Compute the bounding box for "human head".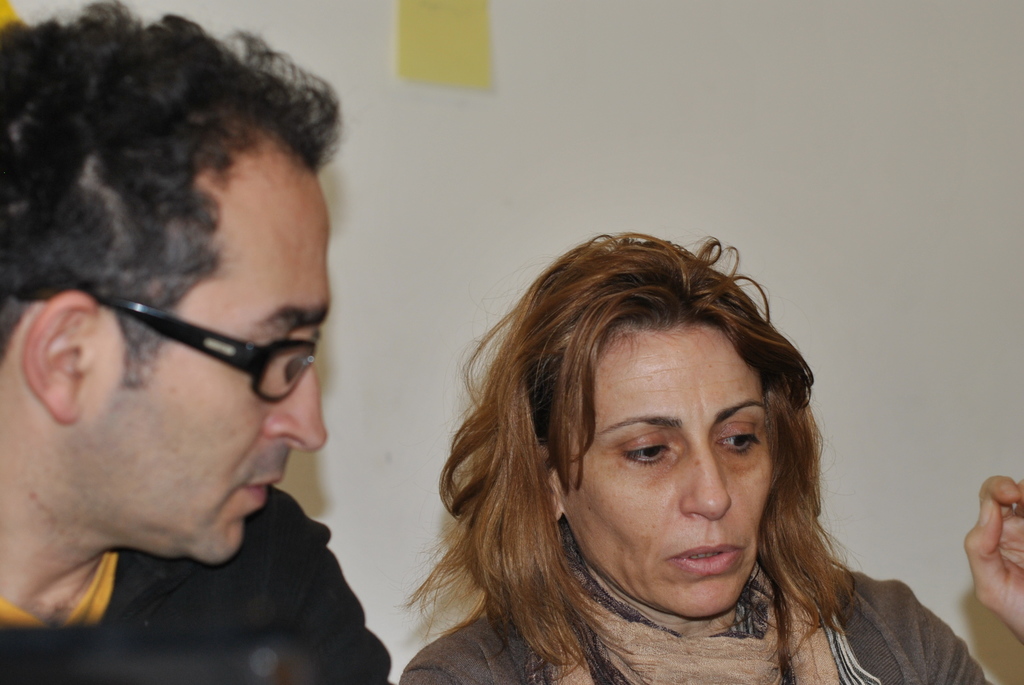
crop(10, 28, 340, 560).
